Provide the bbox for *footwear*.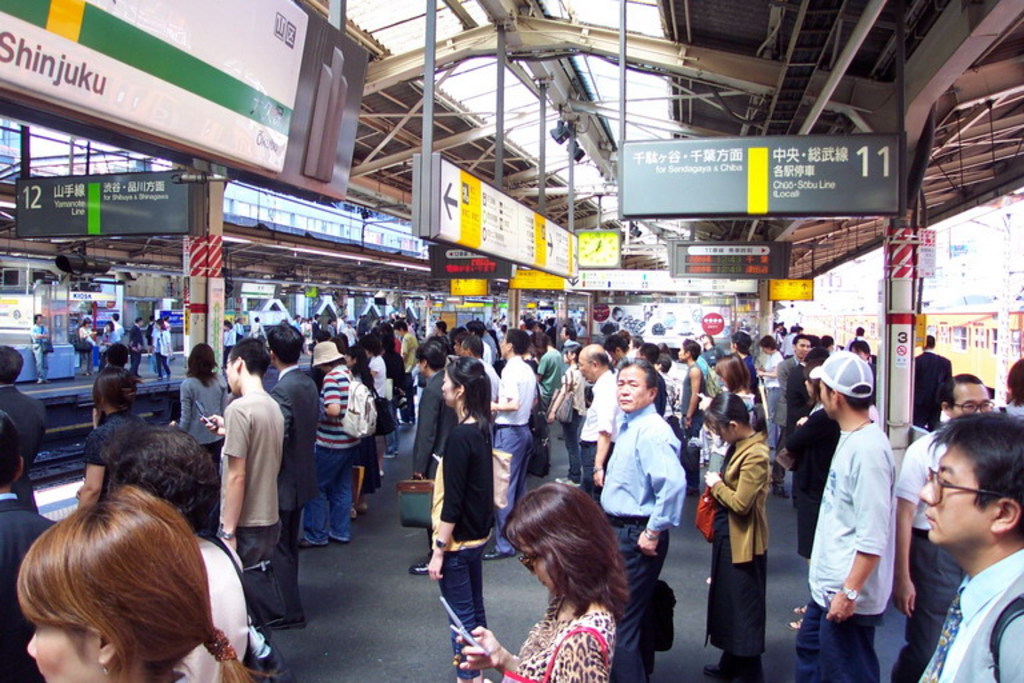
locate(299, 534, 328, 546).
